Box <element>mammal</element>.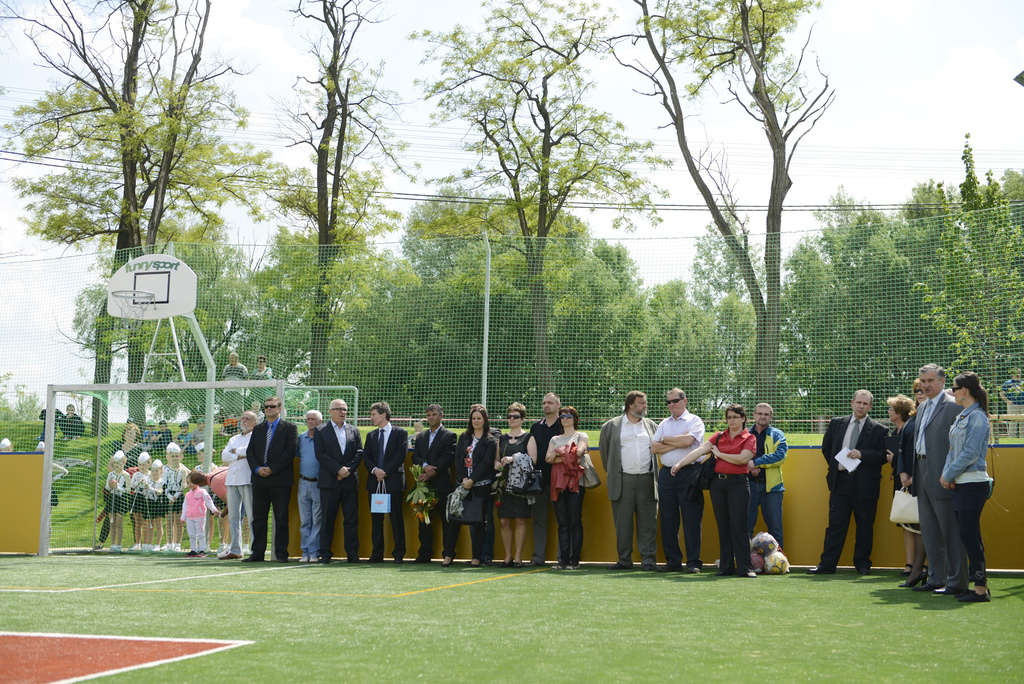
900:380:925:589.
